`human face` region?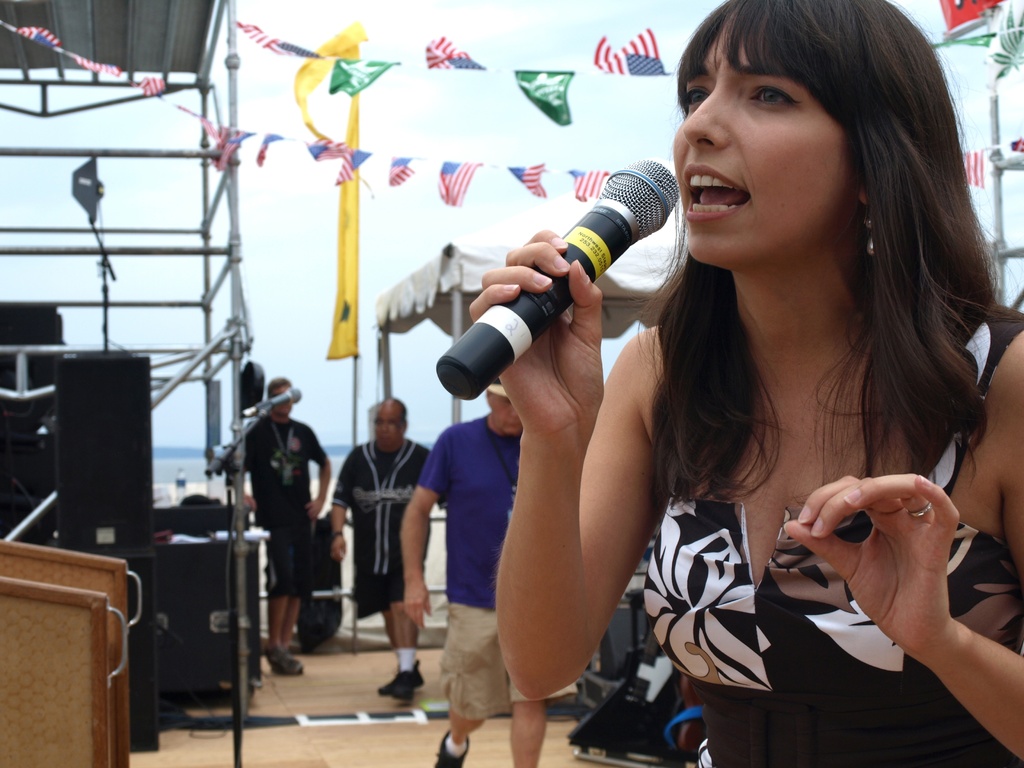
box(671, 20, 849, 268)
